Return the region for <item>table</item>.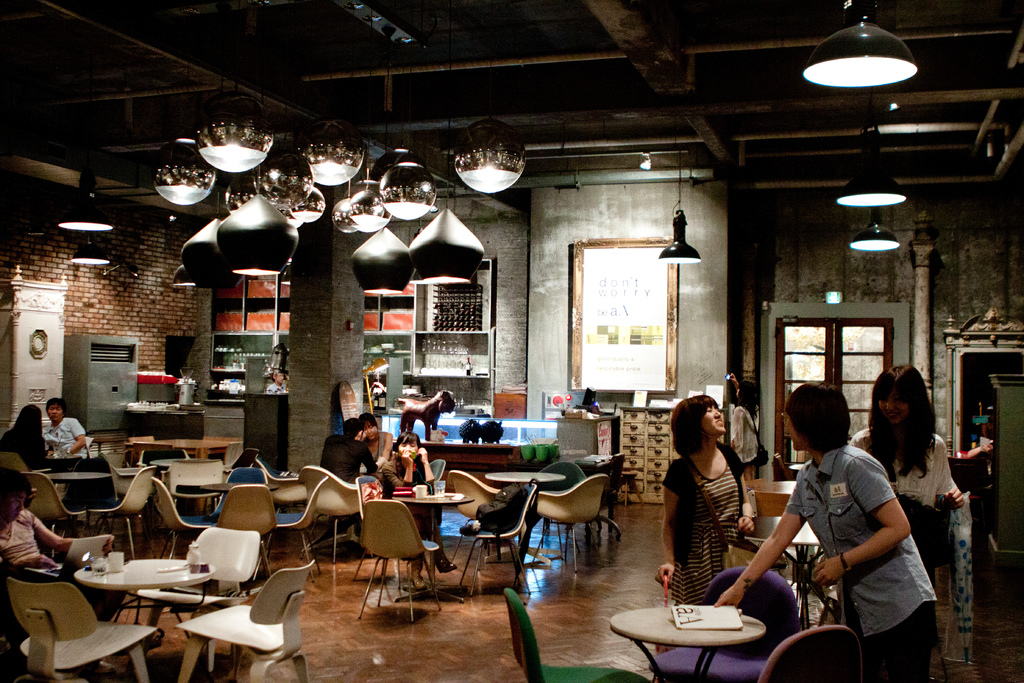
[125,437,236,467].
